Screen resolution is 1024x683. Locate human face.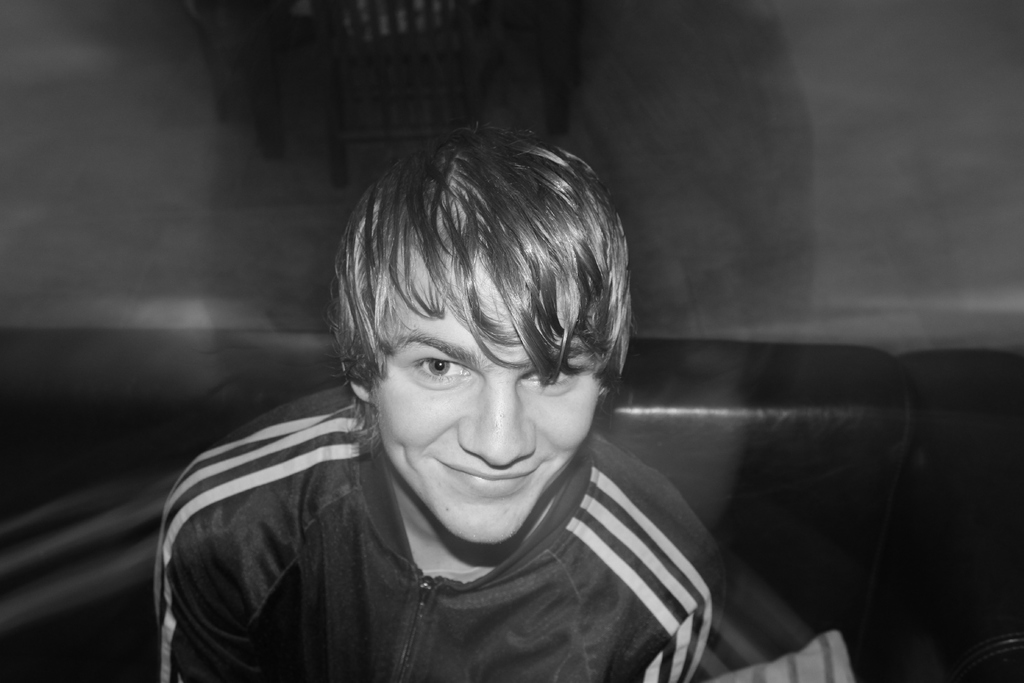
locate(373, 255, 603, 547).
